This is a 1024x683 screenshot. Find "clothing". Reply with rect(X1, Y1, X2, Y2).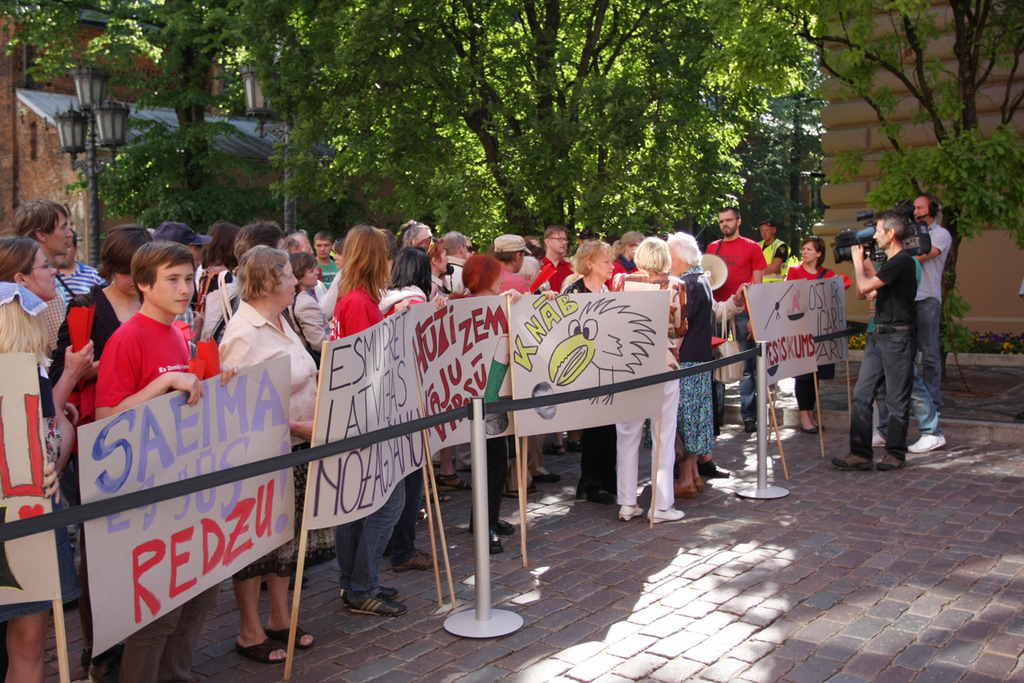
rect(755, 226, 803, 283).
